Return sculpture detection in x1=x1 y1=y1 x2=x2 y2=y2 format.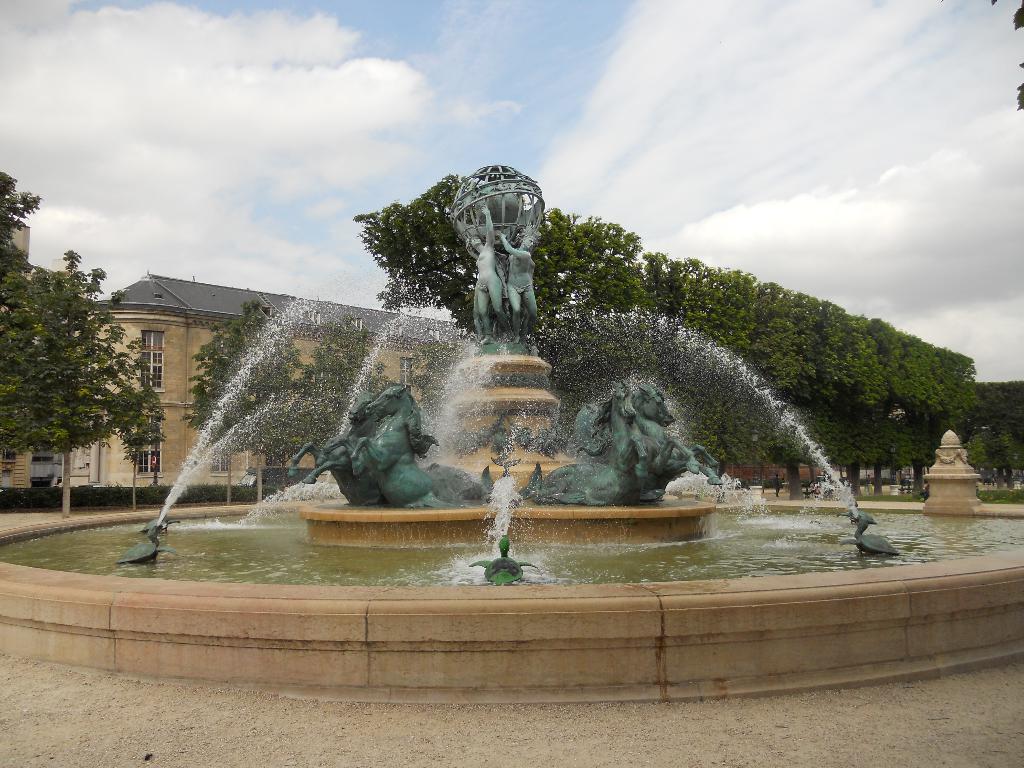
x1=484 y1=219 x2=548 y2=351.
